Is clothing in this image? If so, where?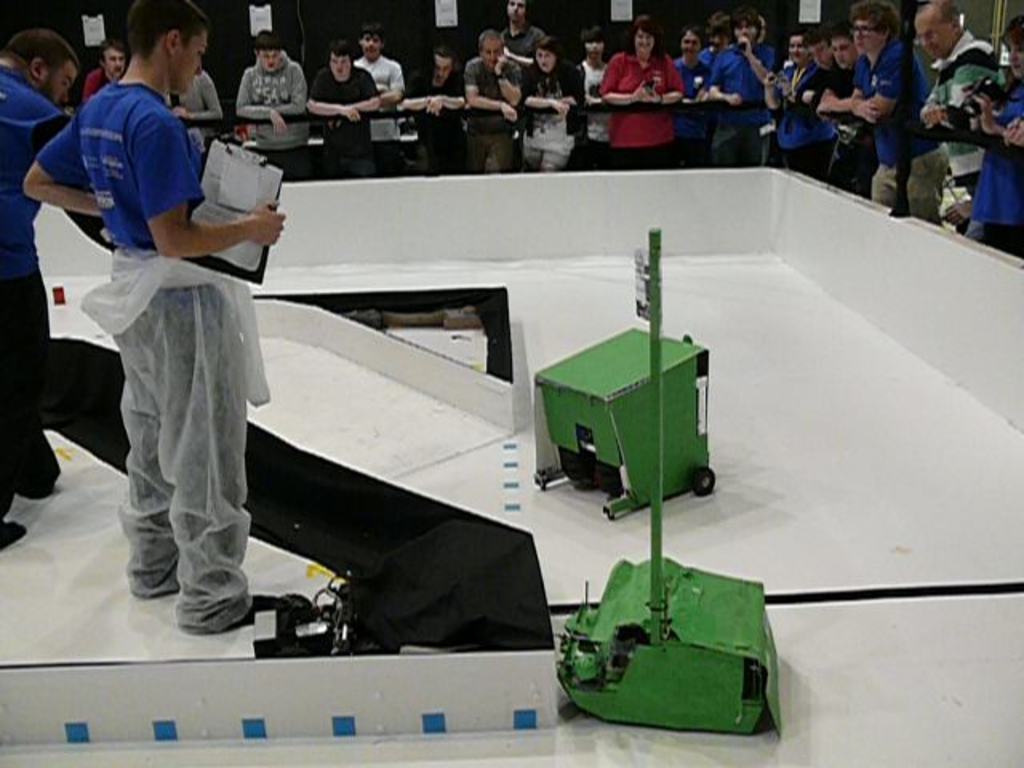
Yes, at Rect(82, 67, 110, 101).
